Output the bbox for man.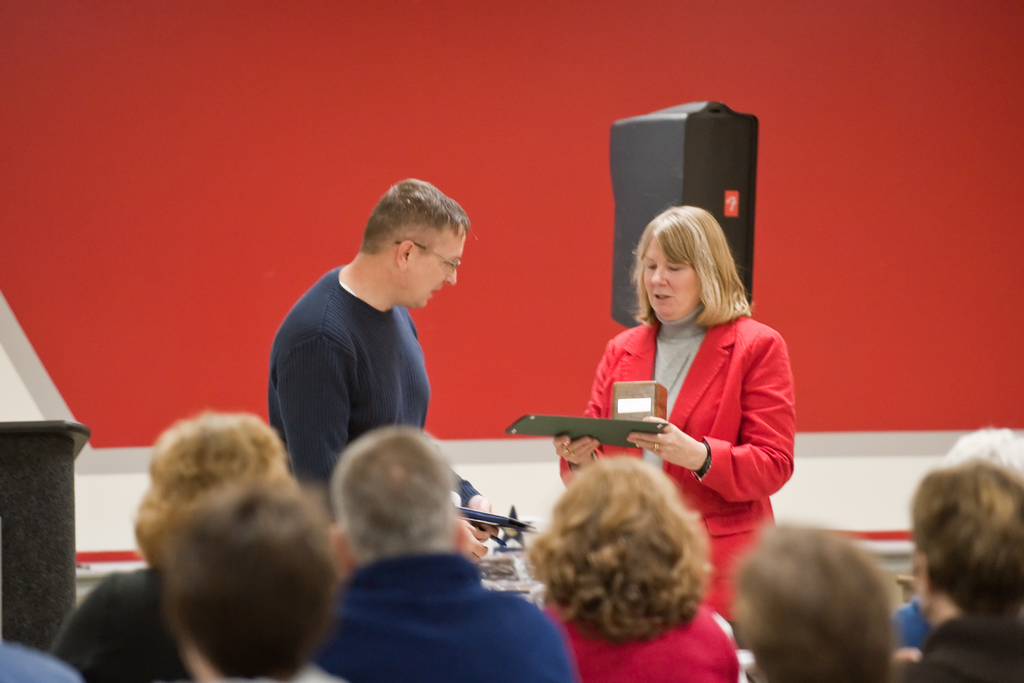
893/459/1023/682.
